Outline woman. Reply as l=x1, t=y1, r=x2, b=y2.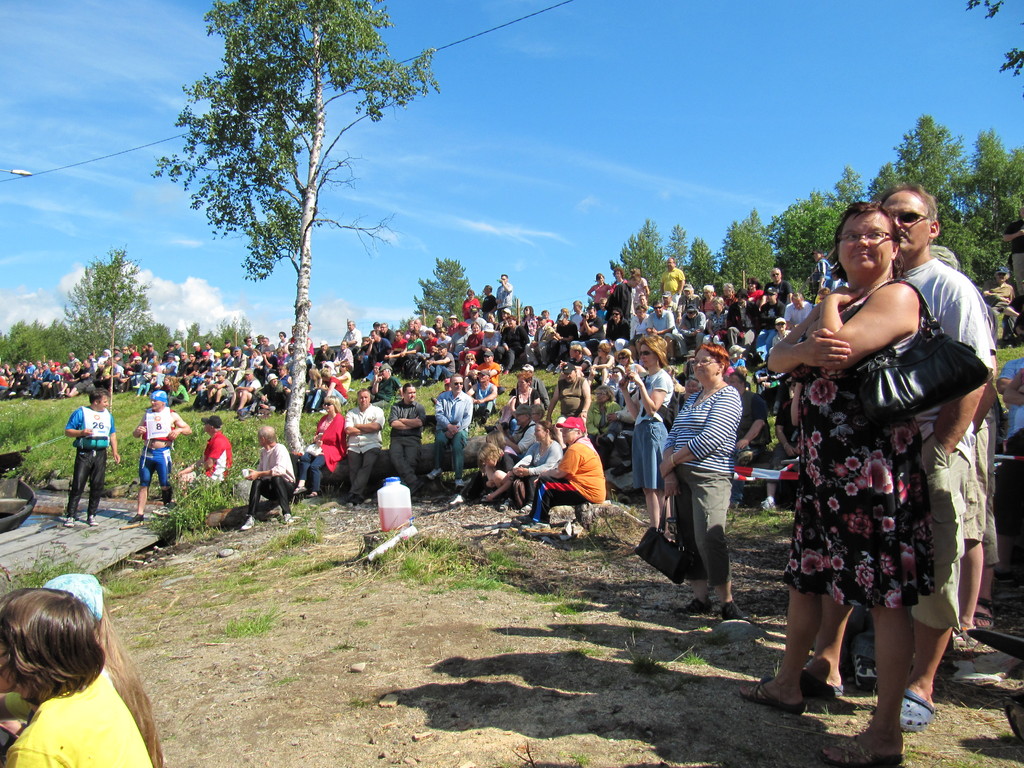
l=599, t=296, r=612, b=330.
